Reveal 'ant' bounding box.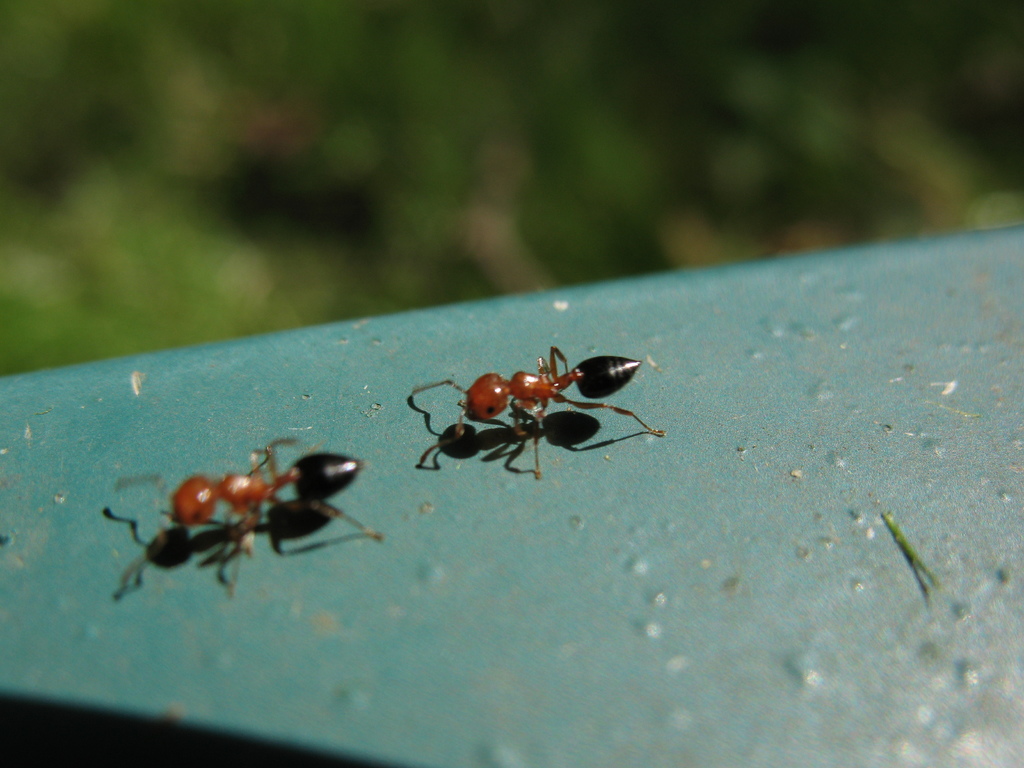
Revealed: box=[394, 339, 663, 493].
